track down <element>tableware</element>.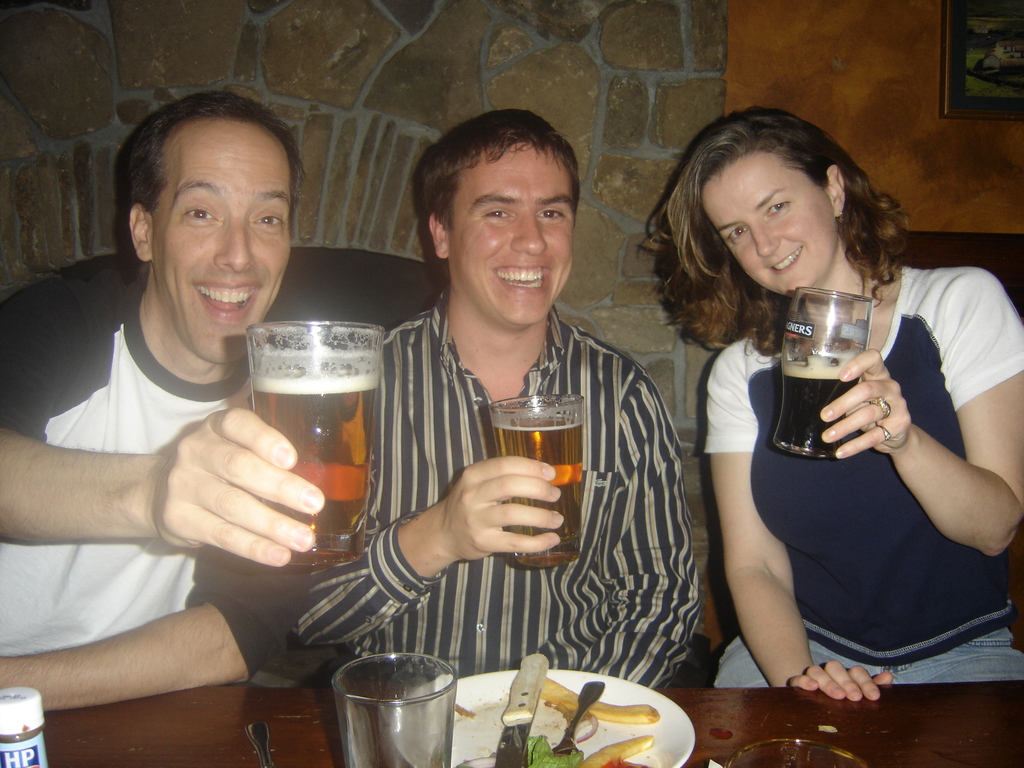
Tracked to locate(546, 676, 604, 767).
